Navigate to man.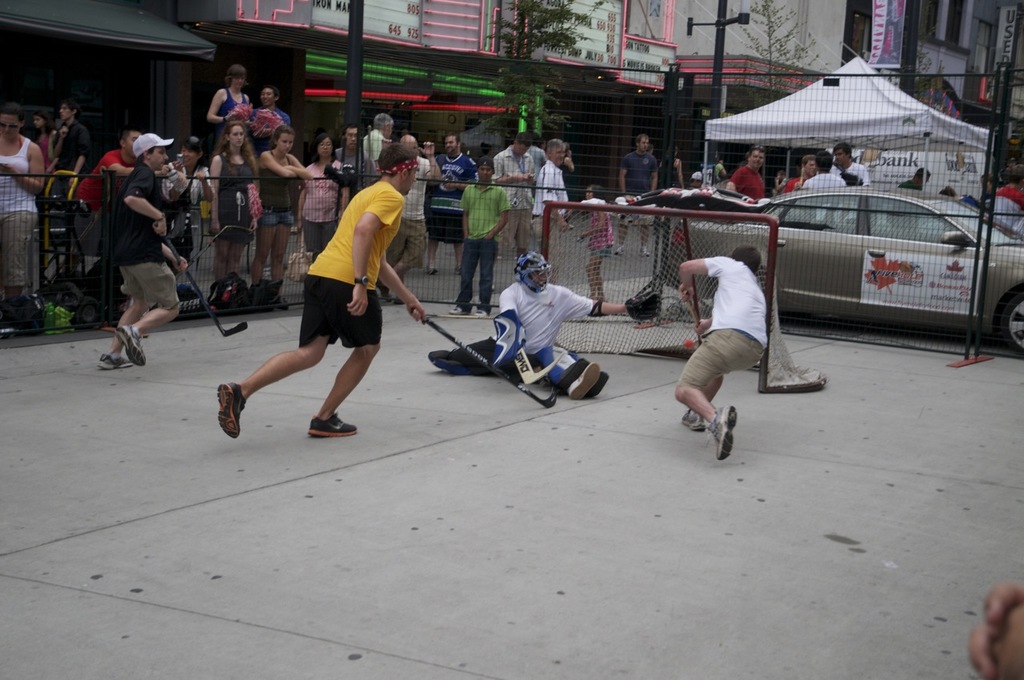
Navigation target: bbox=[712, 142, 774, 197].
